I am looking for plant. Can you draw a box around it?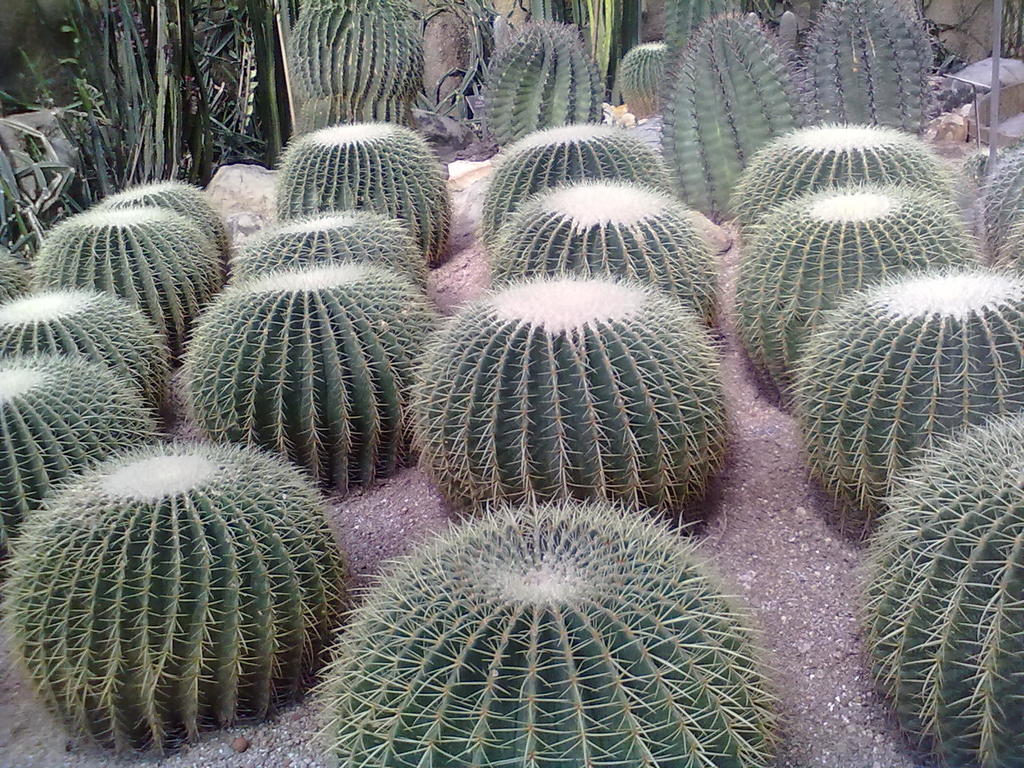
Sure, the bounding box is locate(172, 247, 454, 509).
